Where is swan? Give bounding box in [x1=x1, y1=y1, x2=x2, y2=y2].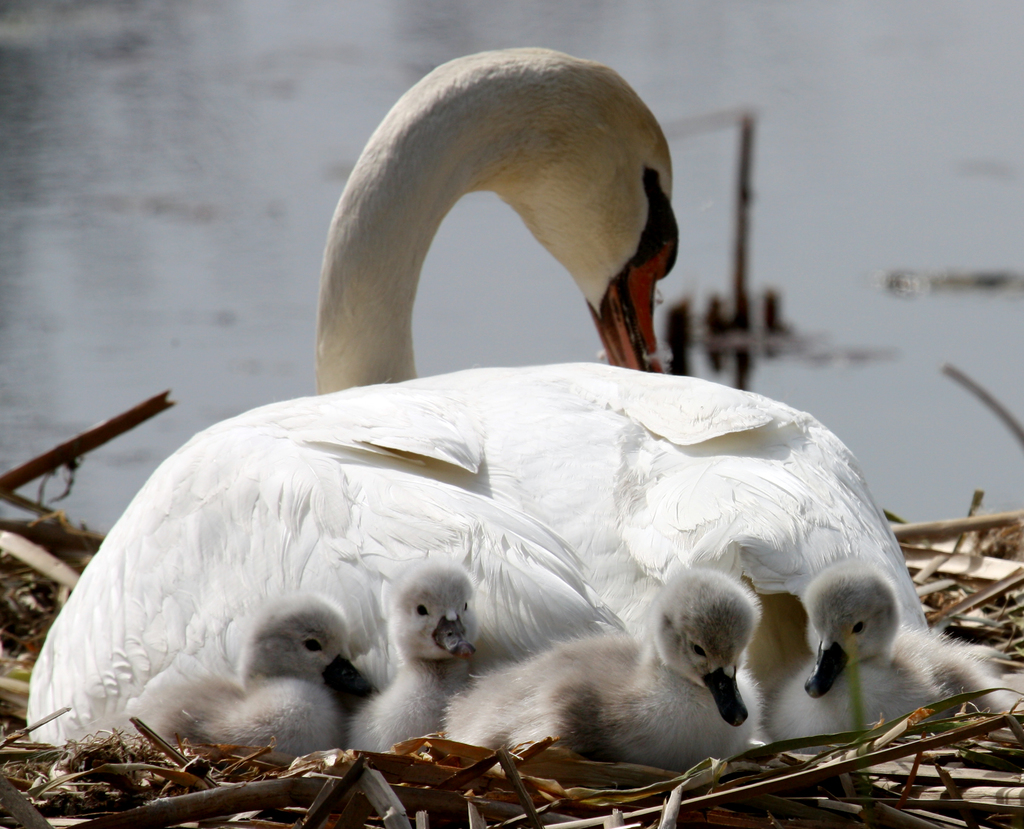
[x1=95, y1=97, x2=960, y2=782].
